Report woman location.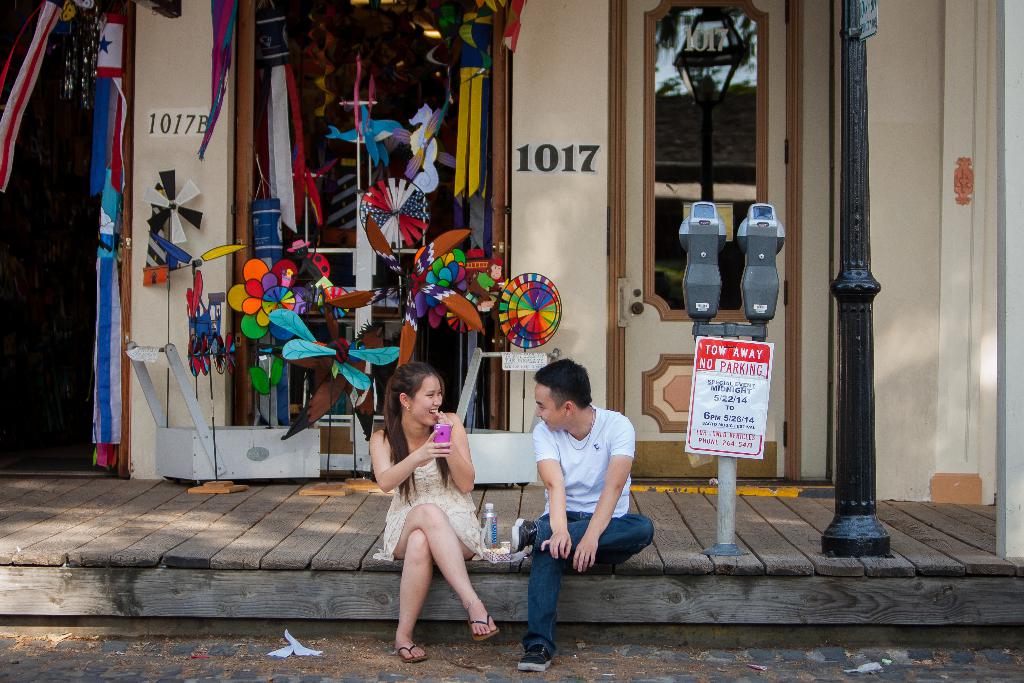
Report: 370:367:495:645.
